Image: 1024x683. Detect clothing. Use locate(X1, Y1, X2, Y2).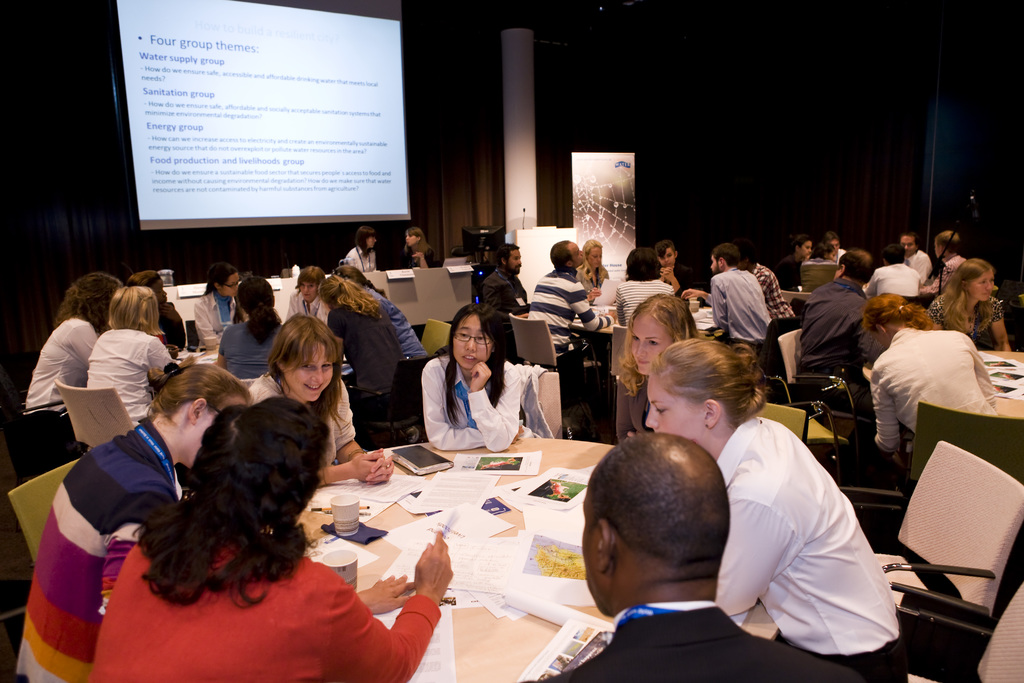
locate(159, 307, 190, 349).
